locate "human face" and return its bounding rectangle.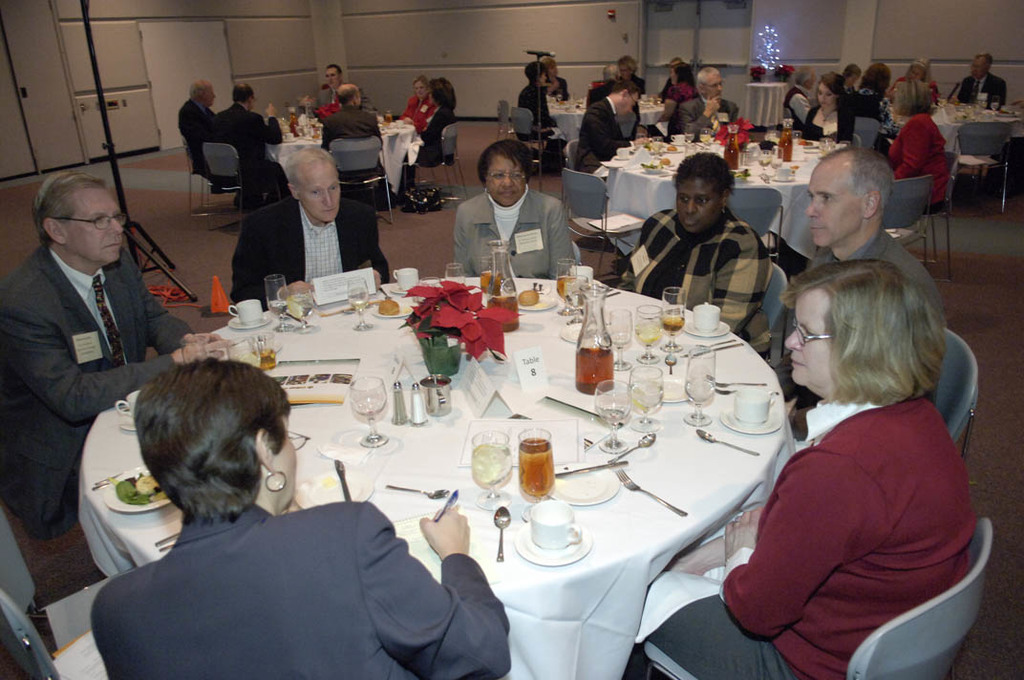
<region>971, 54, 983, 80</region>.
